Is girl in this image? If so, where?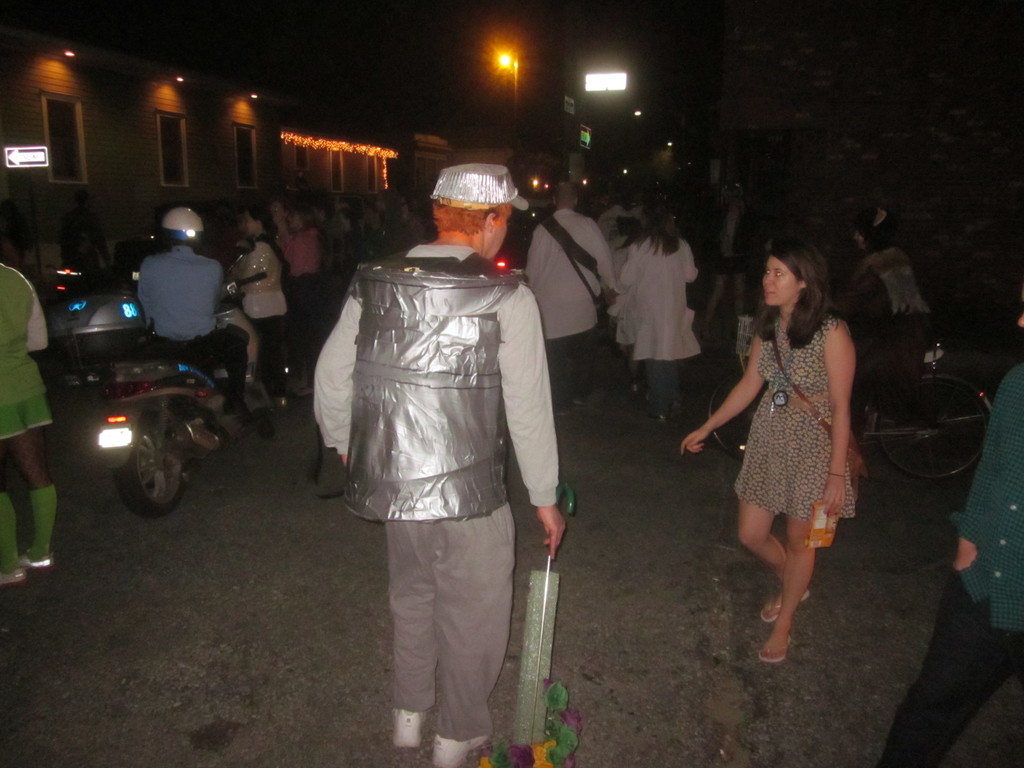
Yes, at locate(677, 241, 858, 660).
